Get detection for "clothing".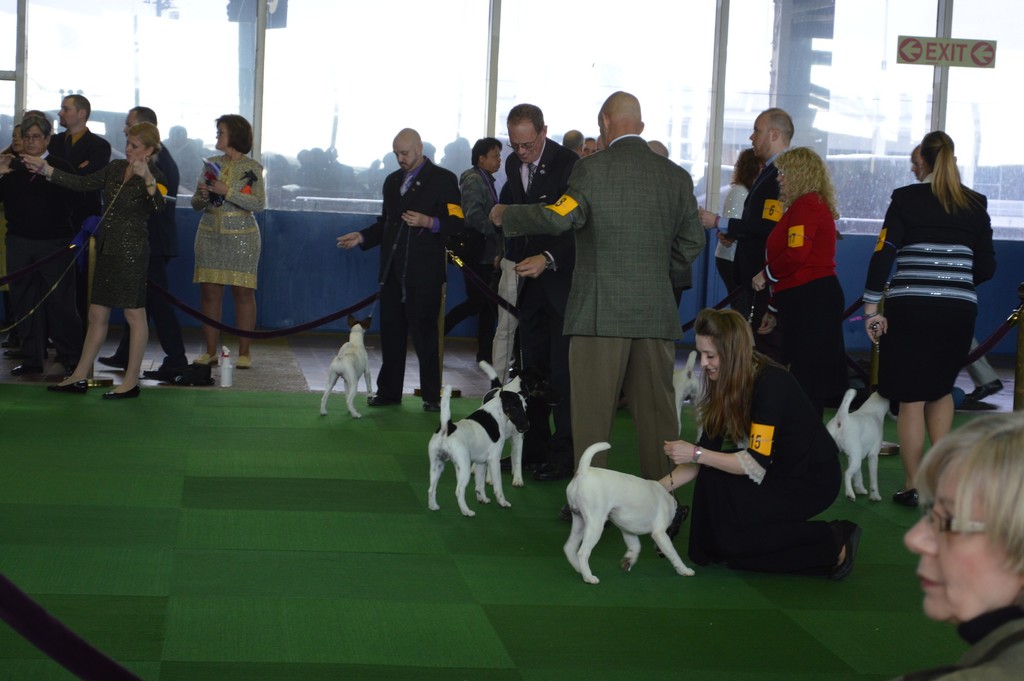
Detection: x1=453, y1=162, x2=510, y2=361.
